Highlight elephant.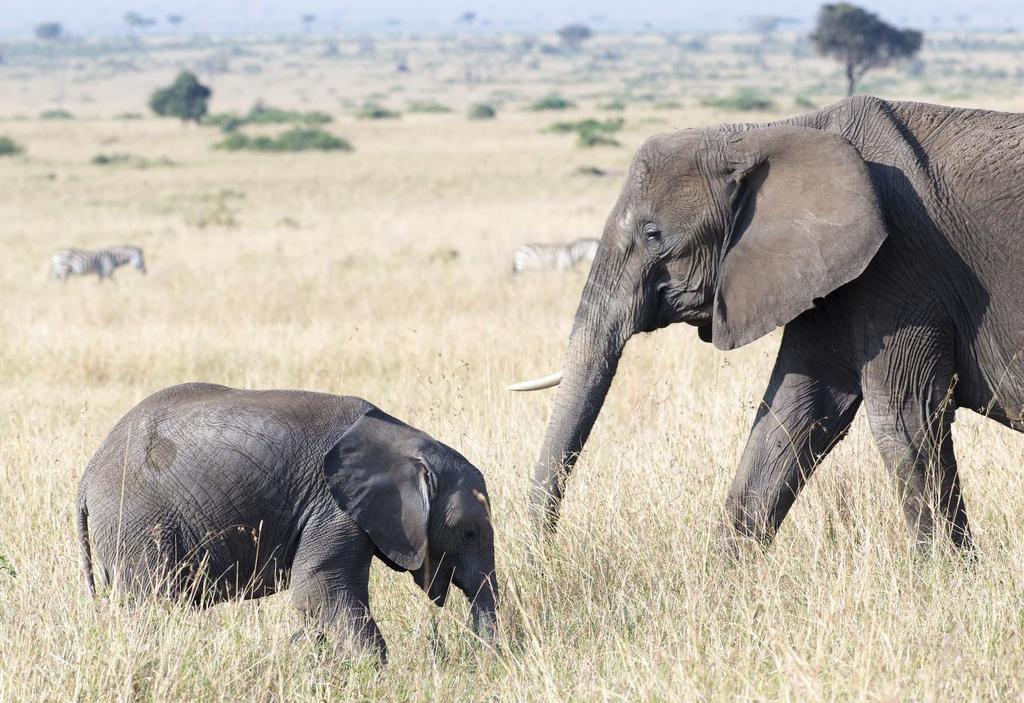
Highlighted region: x1=72 y1=380 x2=493 y2=682.
